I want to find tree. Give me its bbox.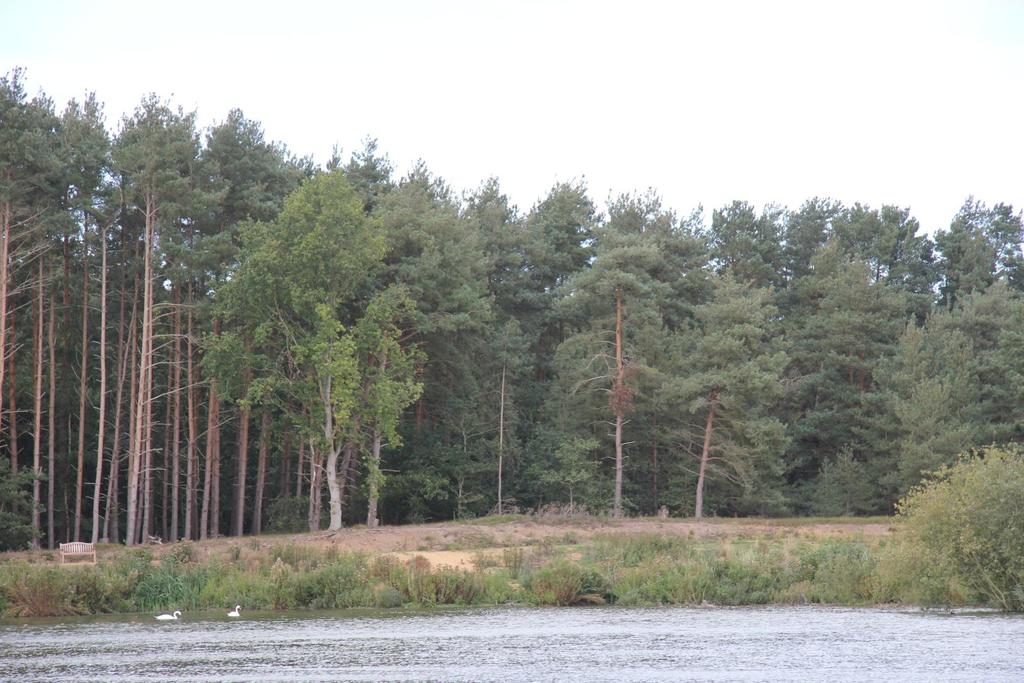
BBox(863, 463, 1023, 607).
